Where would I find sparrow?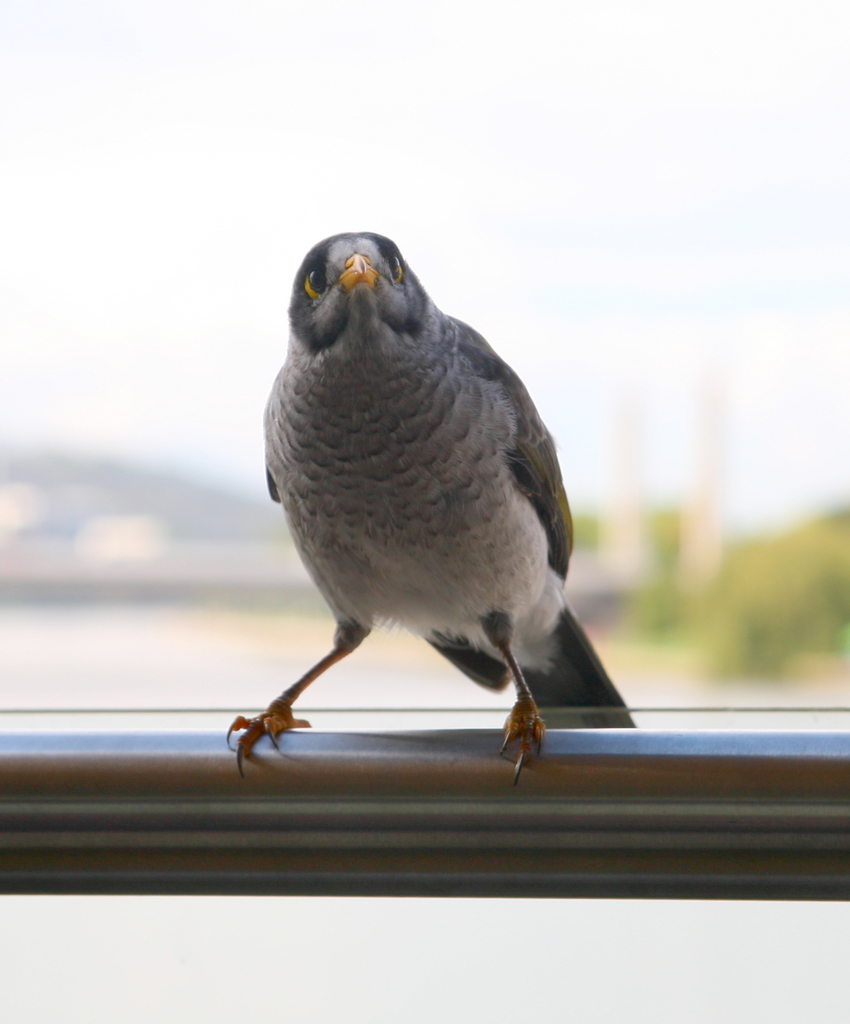
At [left=221, top=228, right=634, bottom=788].
